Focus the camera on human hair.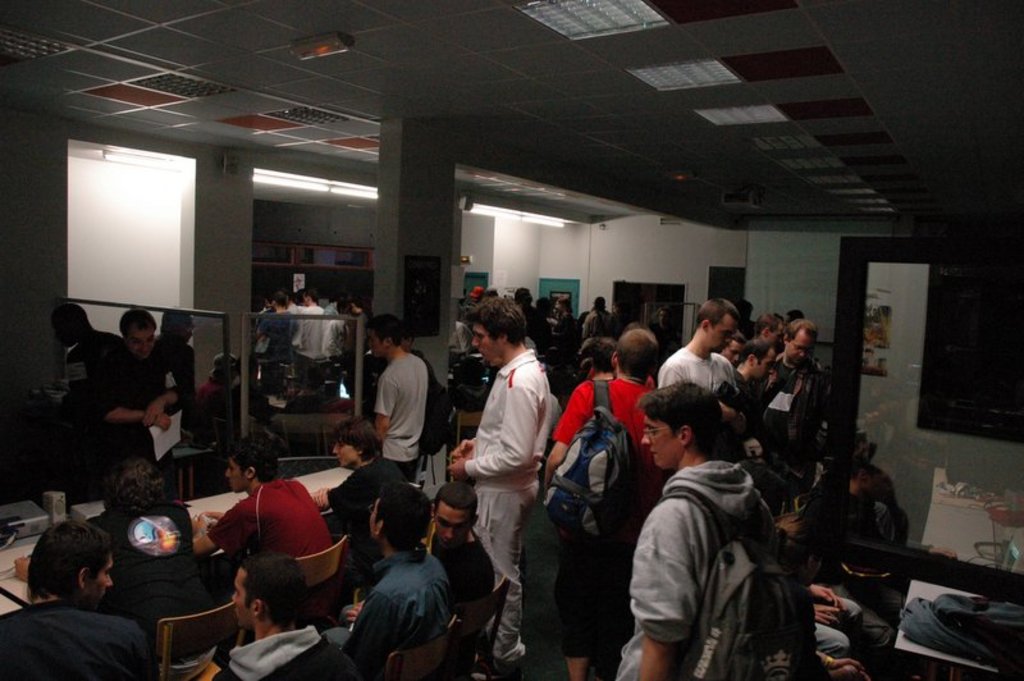
Focus region: (333,419,383,462).
